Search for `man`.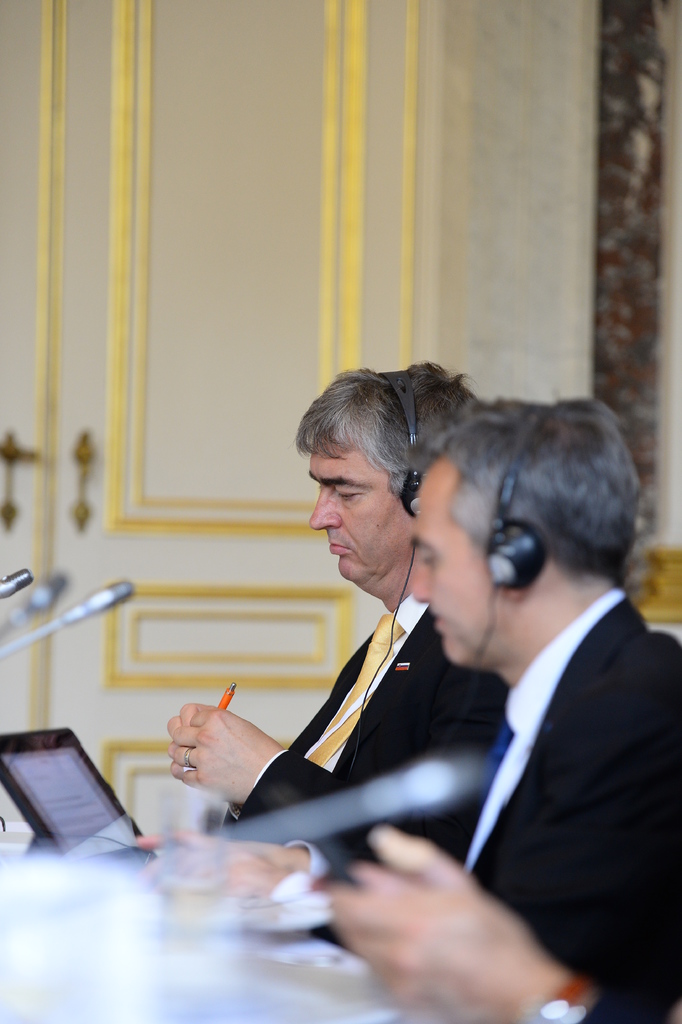
Found at l=171, t=367, r=479, b=865.
